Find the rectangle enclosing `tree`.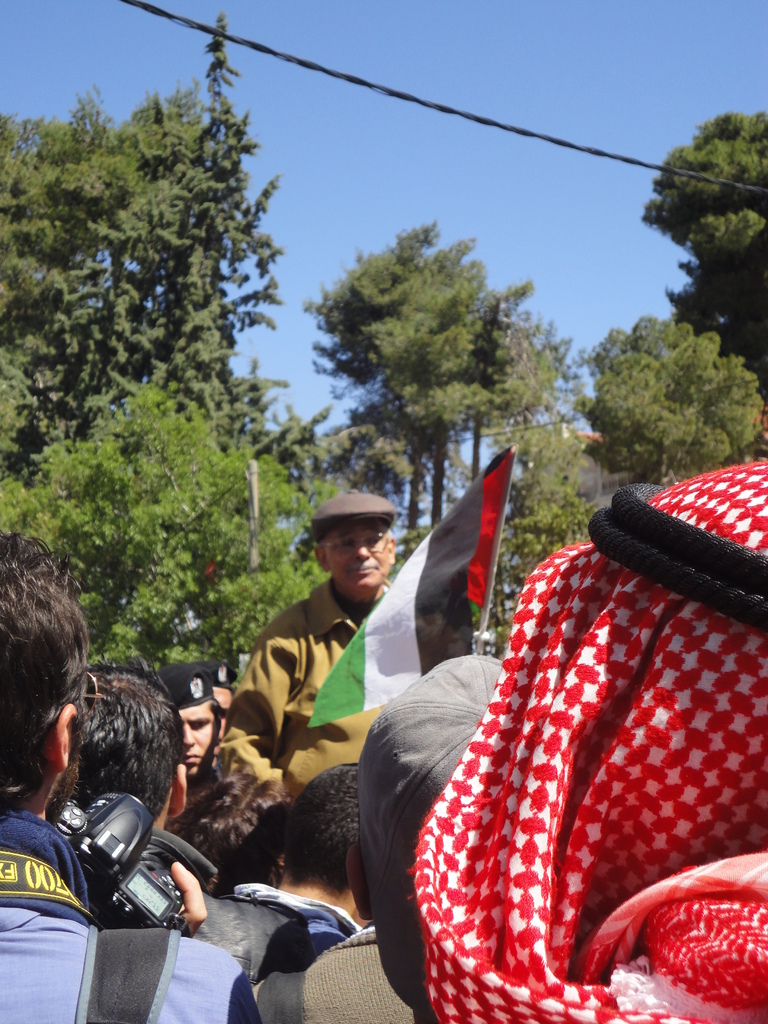
(299,221,499,563).
